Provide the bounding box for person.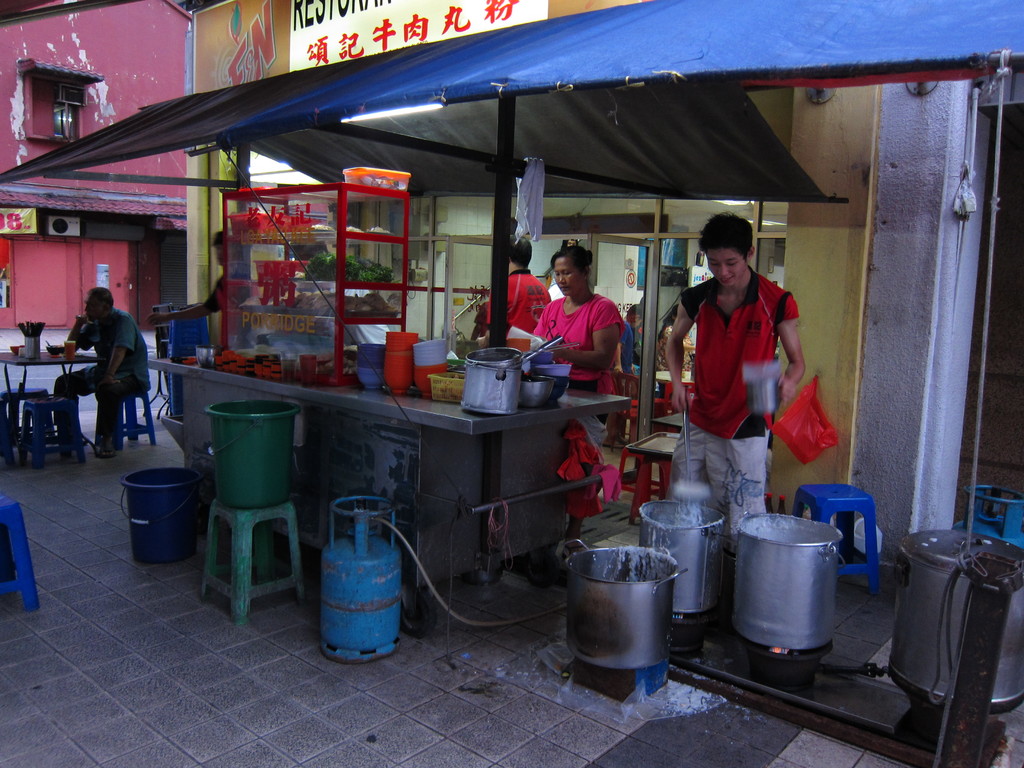
536,248,630,409.
